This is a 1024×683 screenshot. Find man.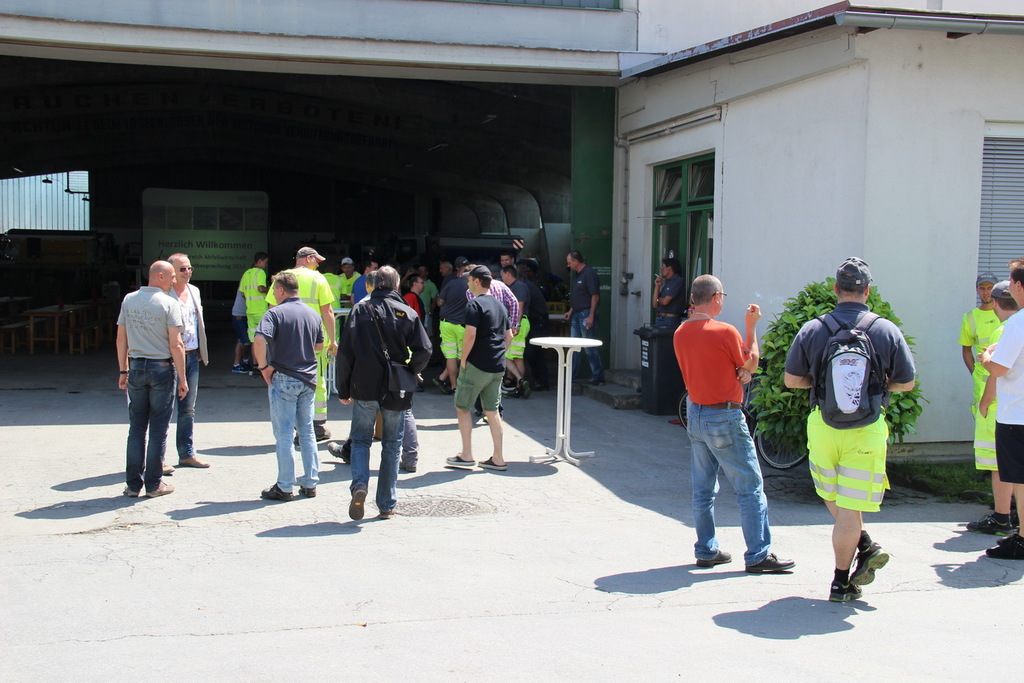
Bounding box: [x1=400, y1=271, x2=425, y2=338].
